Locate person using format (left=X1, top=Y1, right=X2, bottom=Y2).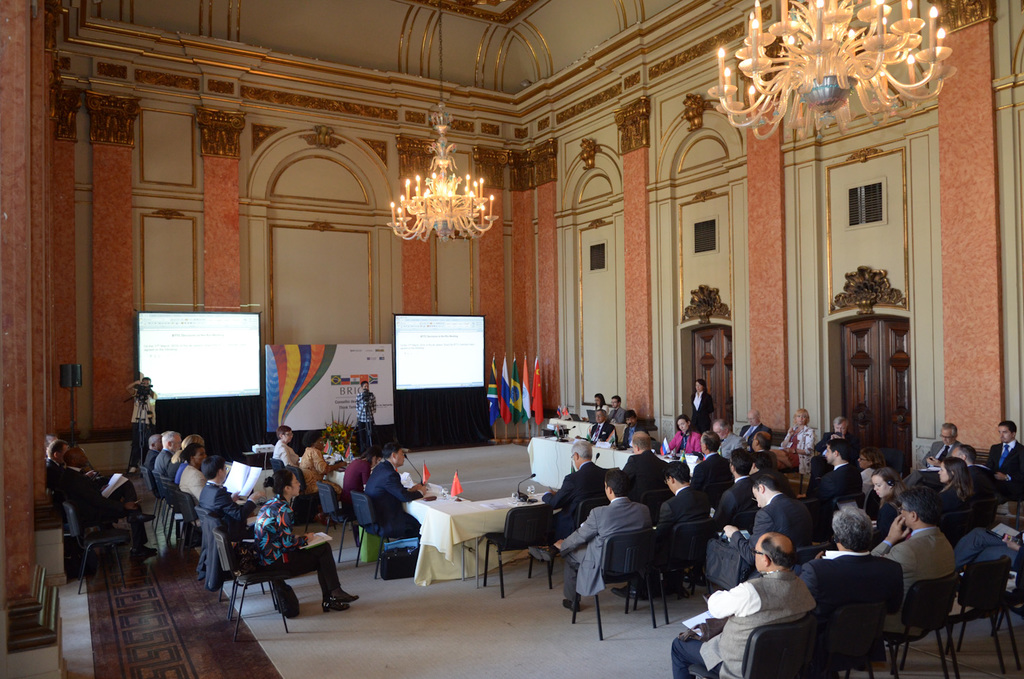
(left=806, top=439, right=870, bottom=518).
